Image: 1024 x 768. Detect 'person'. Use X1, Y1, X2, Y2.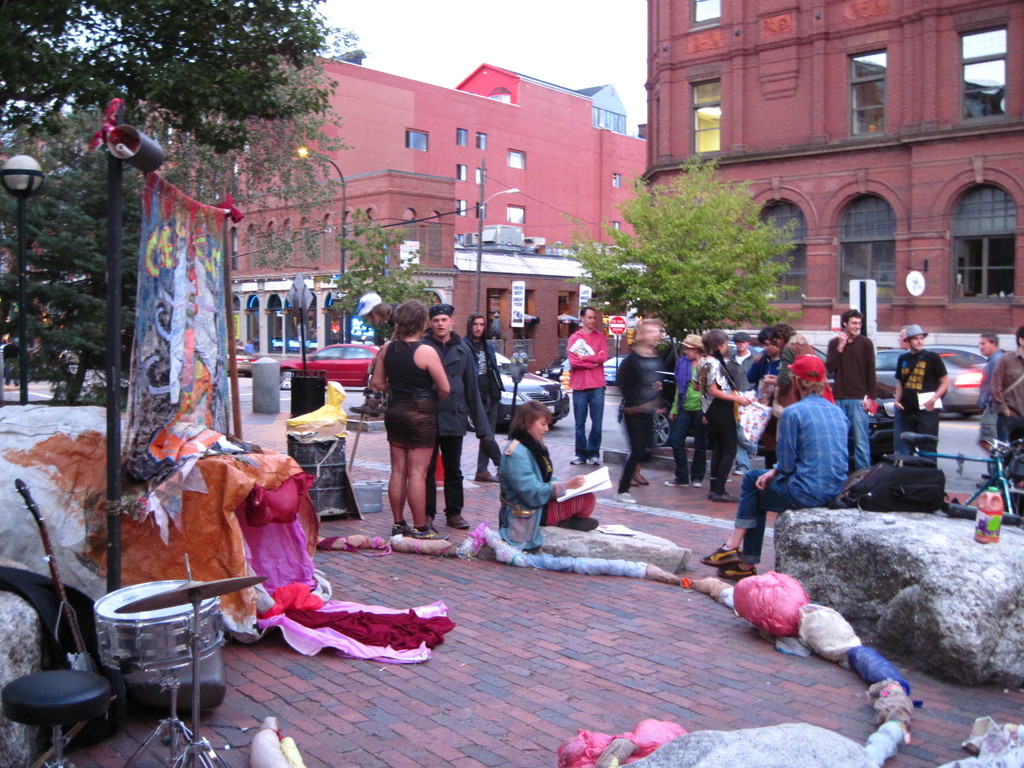
986, 326, 1023, 468.
